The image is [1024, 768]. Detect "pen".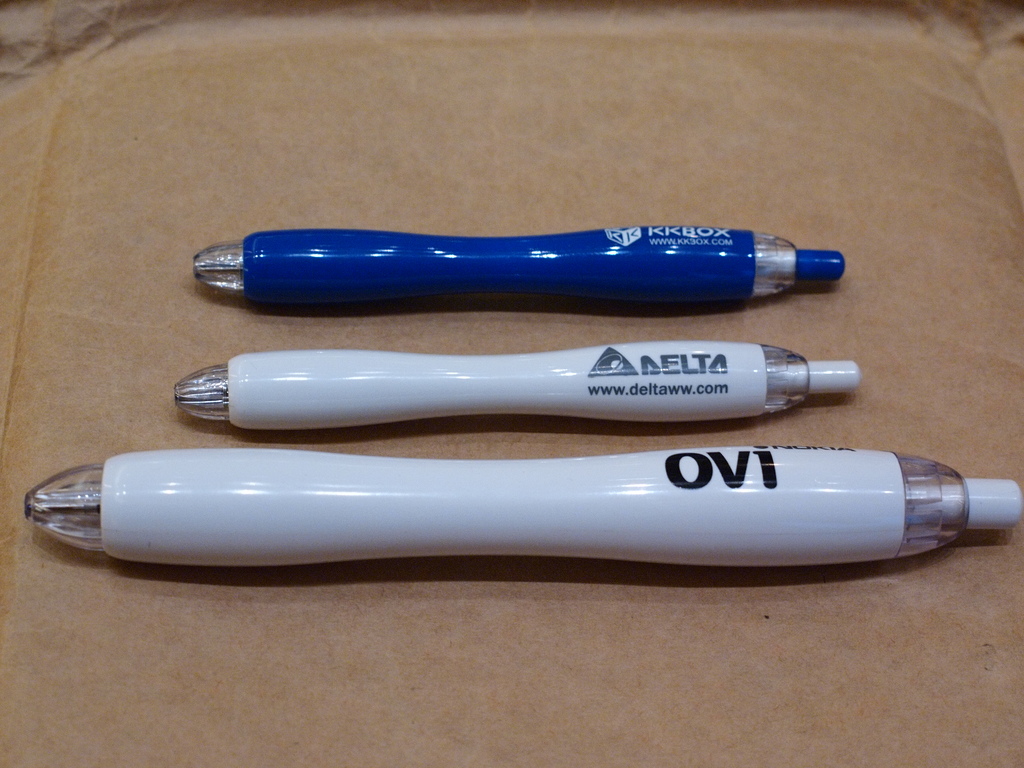
Detection: {"left": 24, "top": 450, "right": 1023, "bottom": 568}.
